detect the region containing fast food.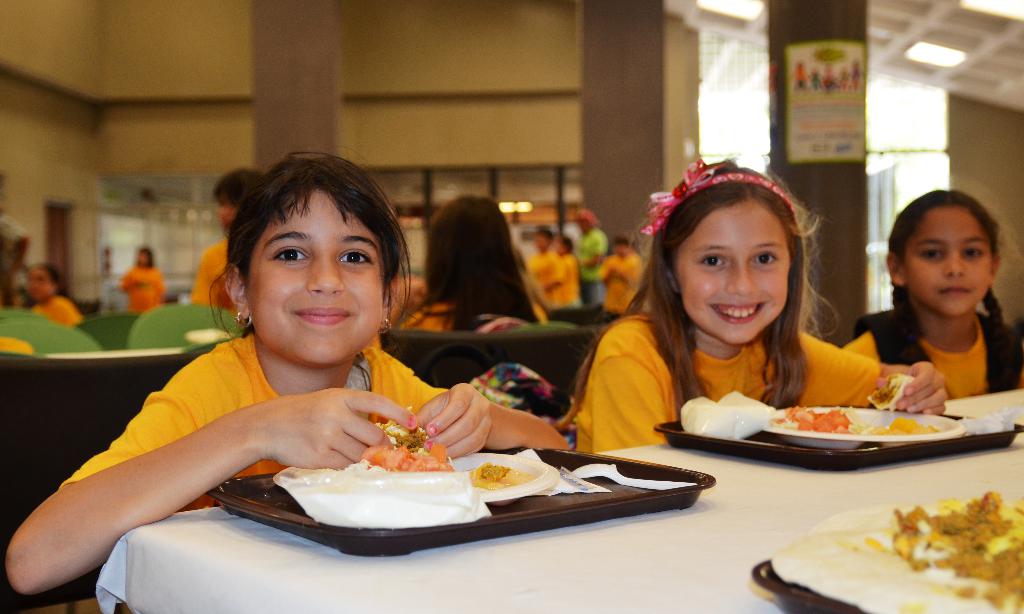
locate(766, 501, 1009, 613).
